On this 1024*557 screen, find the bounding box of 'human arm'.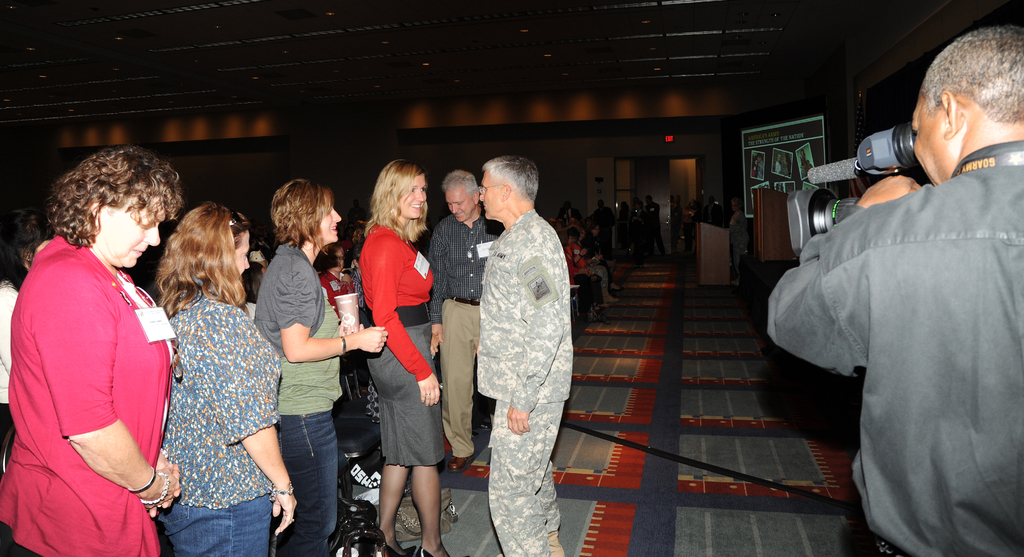
Bounding box: [x1=372, y1=237, x2=443, y2=405].
